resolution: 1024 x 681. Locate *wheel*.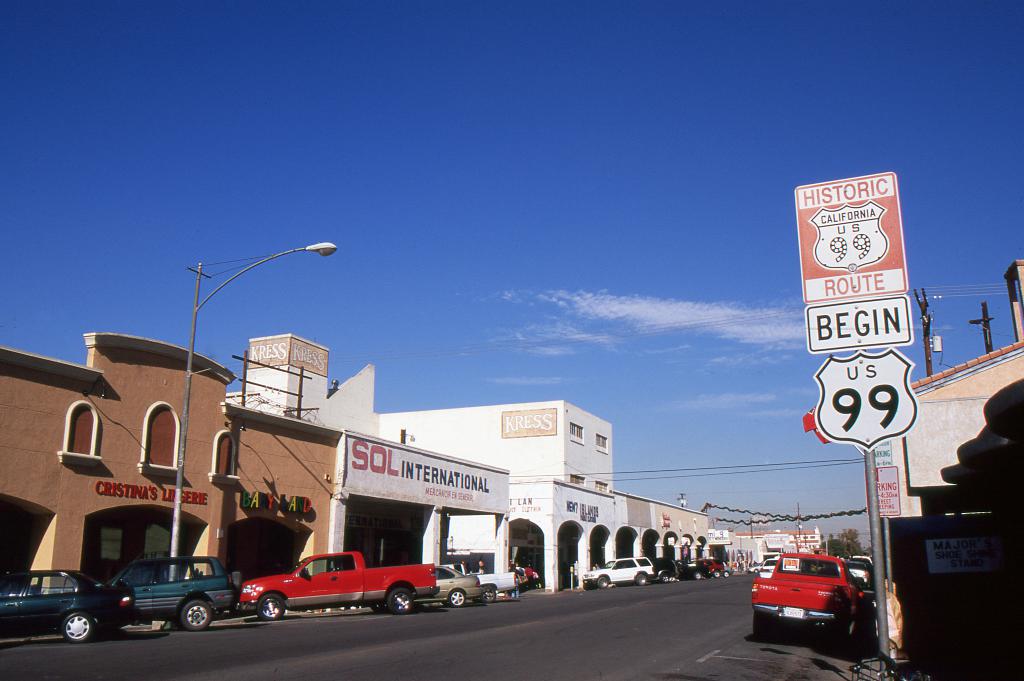
region(482, 589, 496, 603).
